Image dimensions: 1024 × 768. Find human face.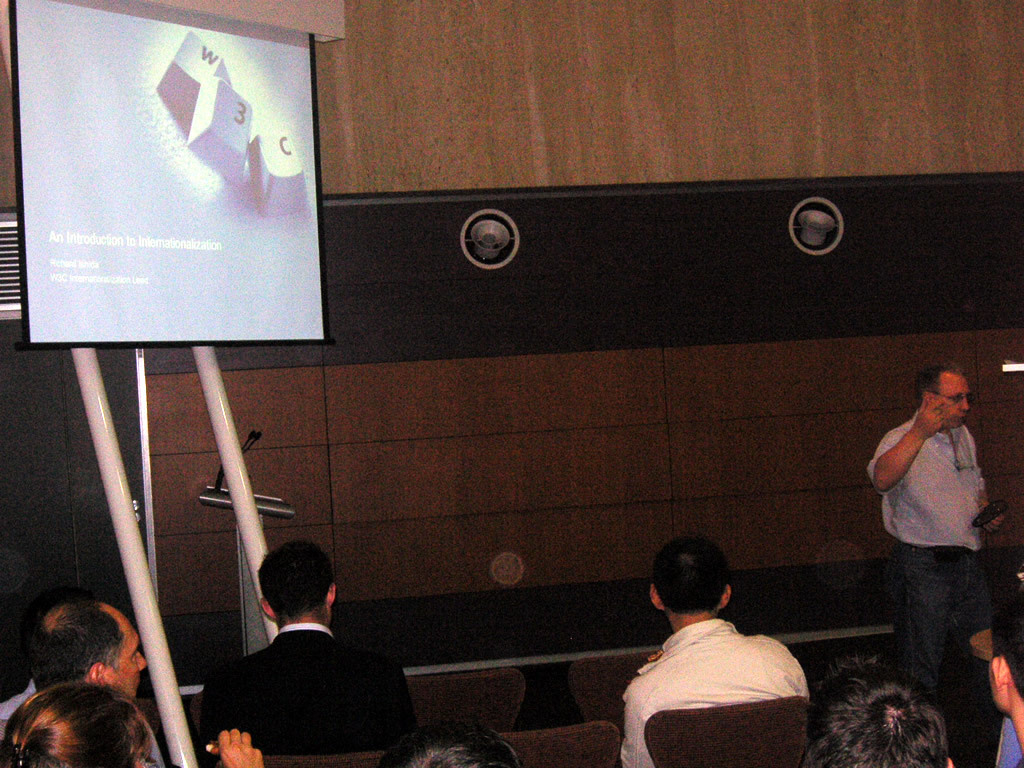
x1=101 y1=615 x2=153 y2=701.
